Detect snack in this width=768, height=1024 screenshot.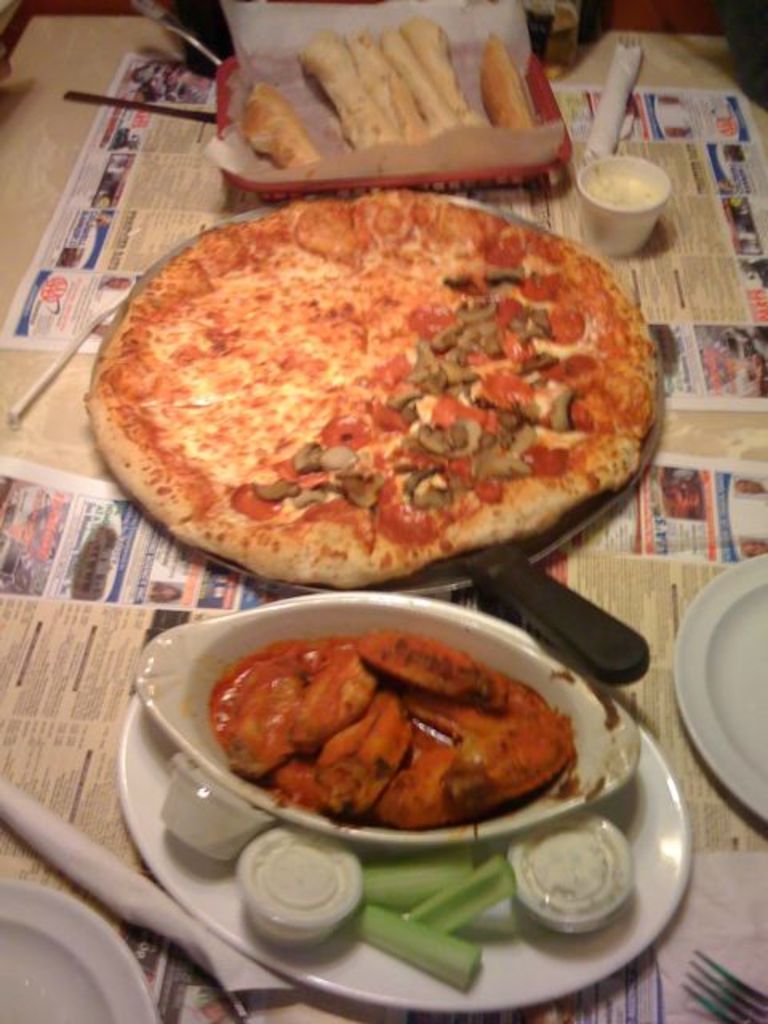
Detection: 93 184 661 594.
